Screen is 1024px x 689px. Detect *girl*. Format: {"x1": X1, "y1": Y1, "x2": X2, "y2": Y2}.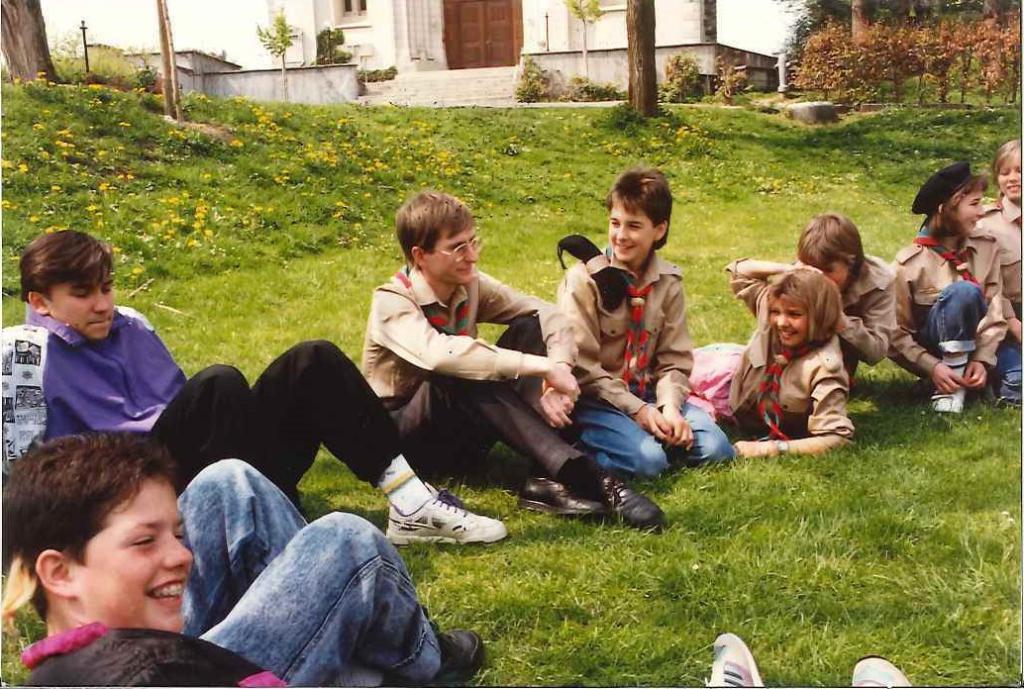
{"x1": 972, "y1": 137, "x2": 1023, "y2": 411}.
